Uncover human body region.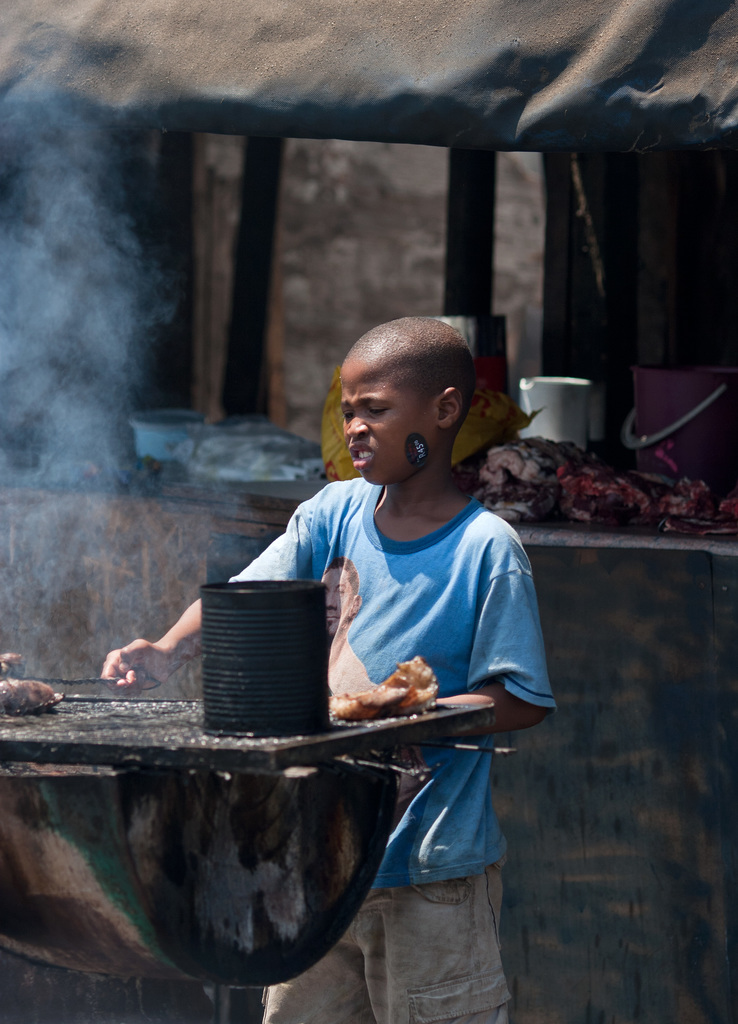
Uncovered: x1=214 y1=280 x2=557 y2=973.
